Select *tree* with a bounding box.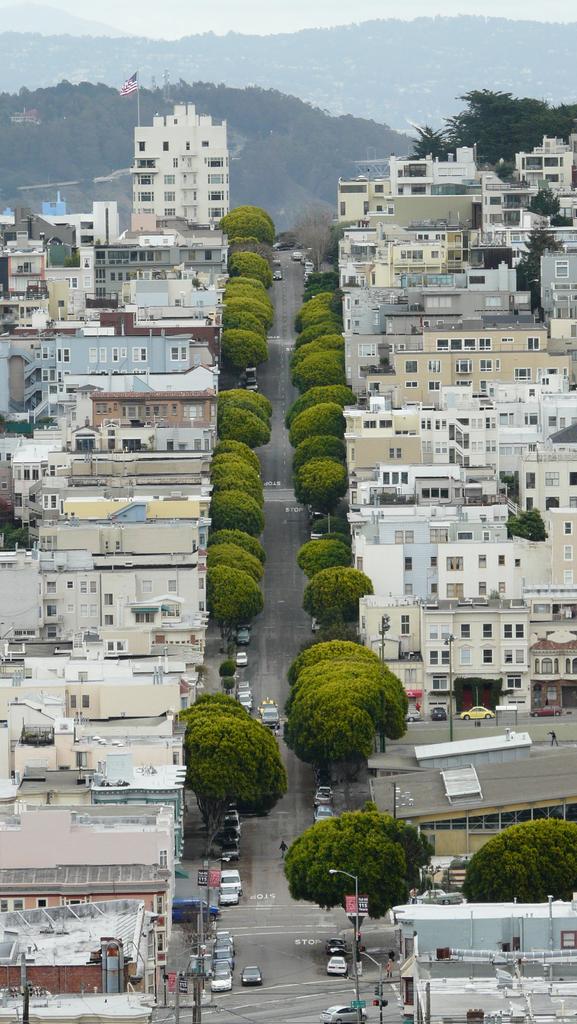
(223,296,274,333).
